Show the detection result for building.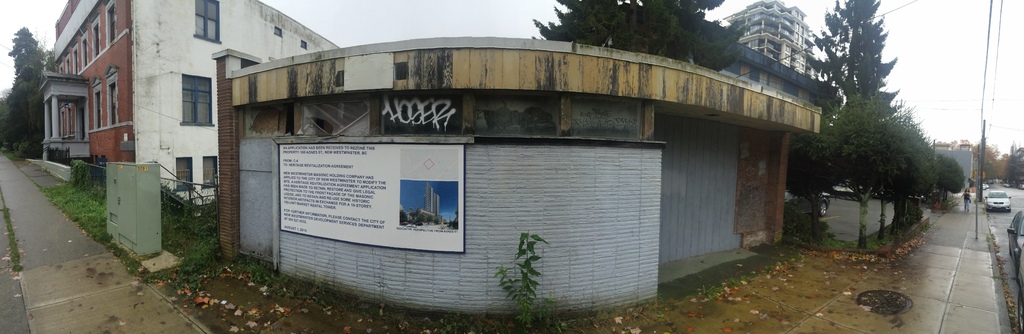
box=[710, 22, 834, 107].
